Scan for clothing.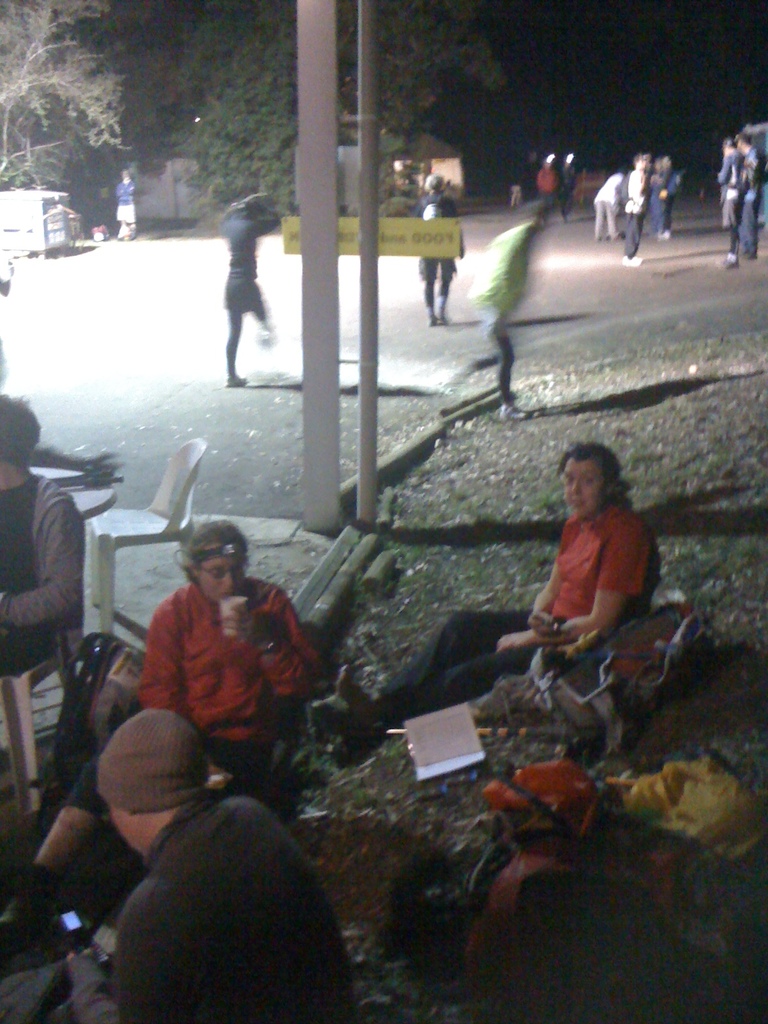
Scan result: box(115, 179, 138, 228).
